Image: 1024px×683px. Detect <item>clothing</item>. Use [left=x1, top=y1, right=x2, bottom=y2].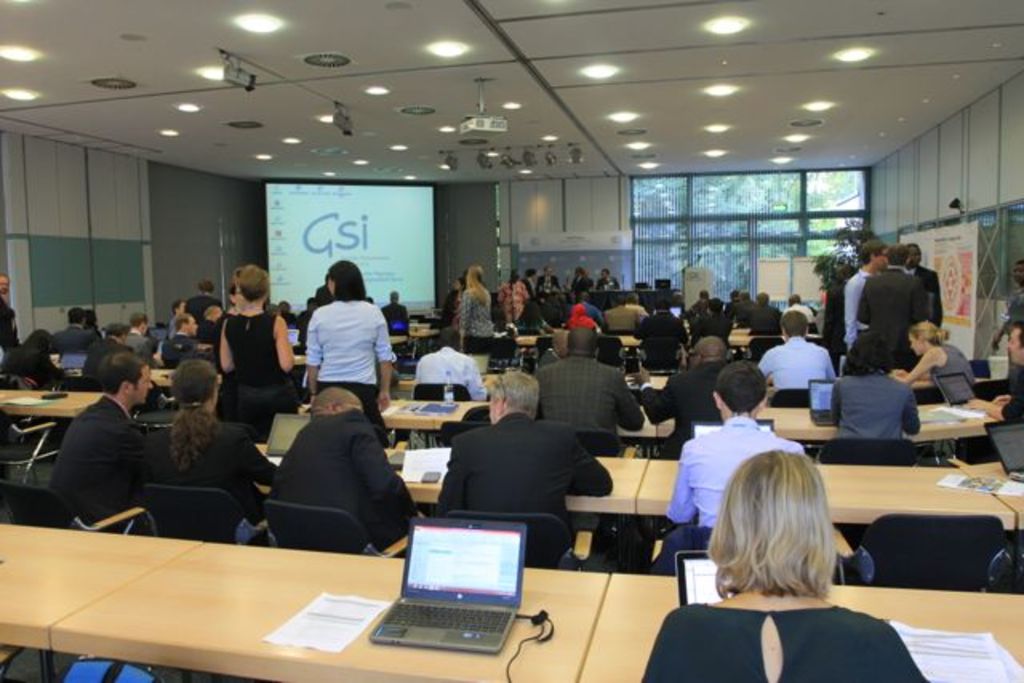
[left=528, top=353, right=635, bottom=433].
